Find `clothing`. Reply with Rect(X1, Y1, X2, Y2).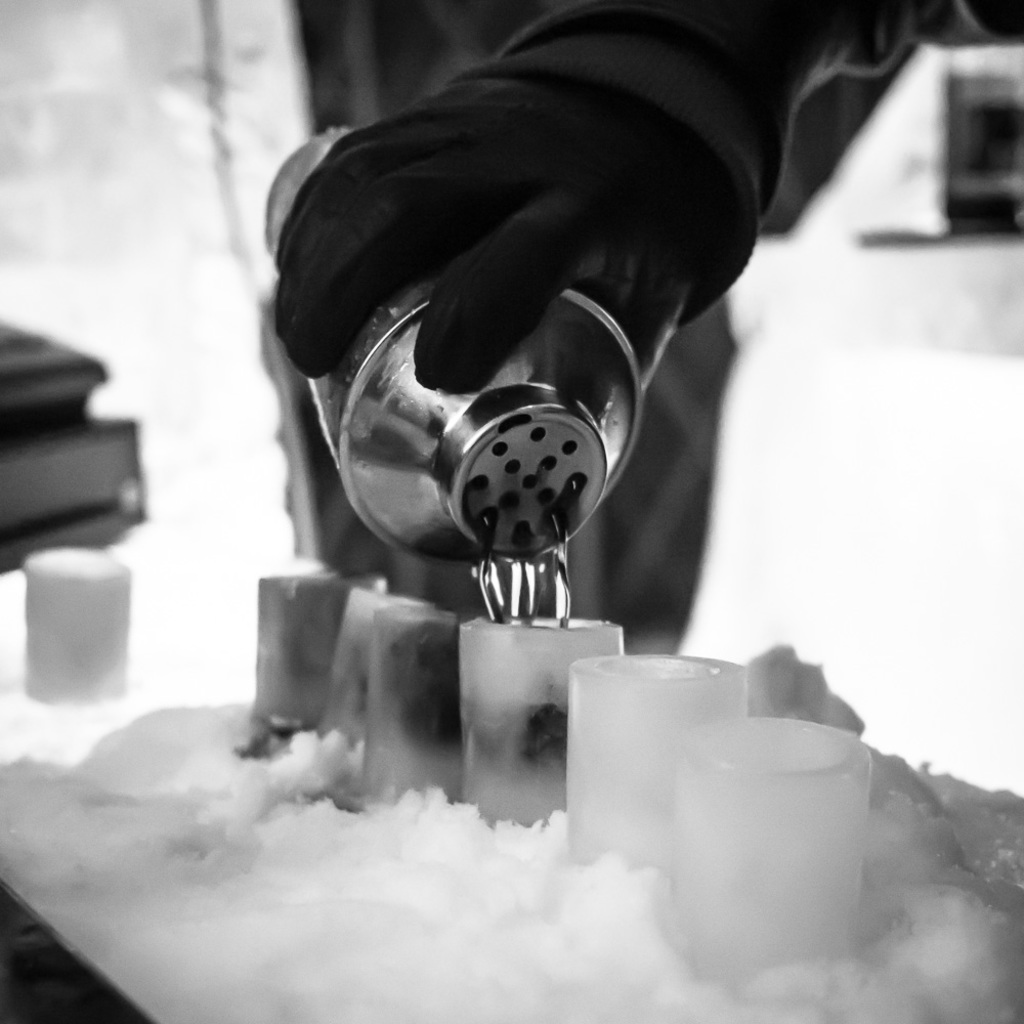
Rect(465, 0, 1023, 329).
